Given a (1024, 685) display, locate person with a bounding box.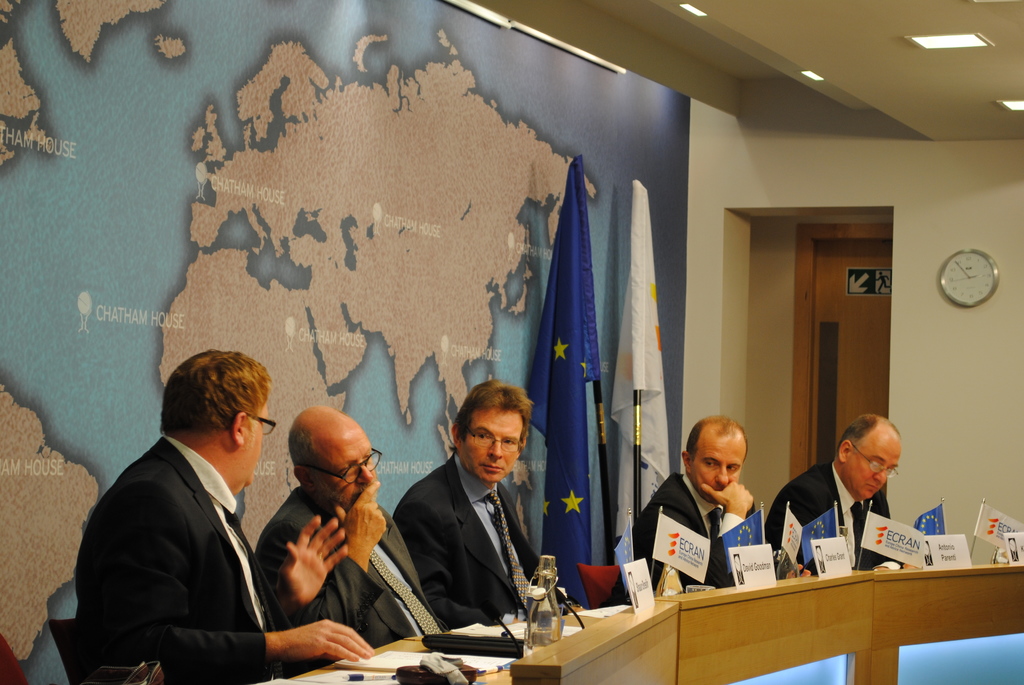
Located: left=397, top=386, right=569, bottom=627.
